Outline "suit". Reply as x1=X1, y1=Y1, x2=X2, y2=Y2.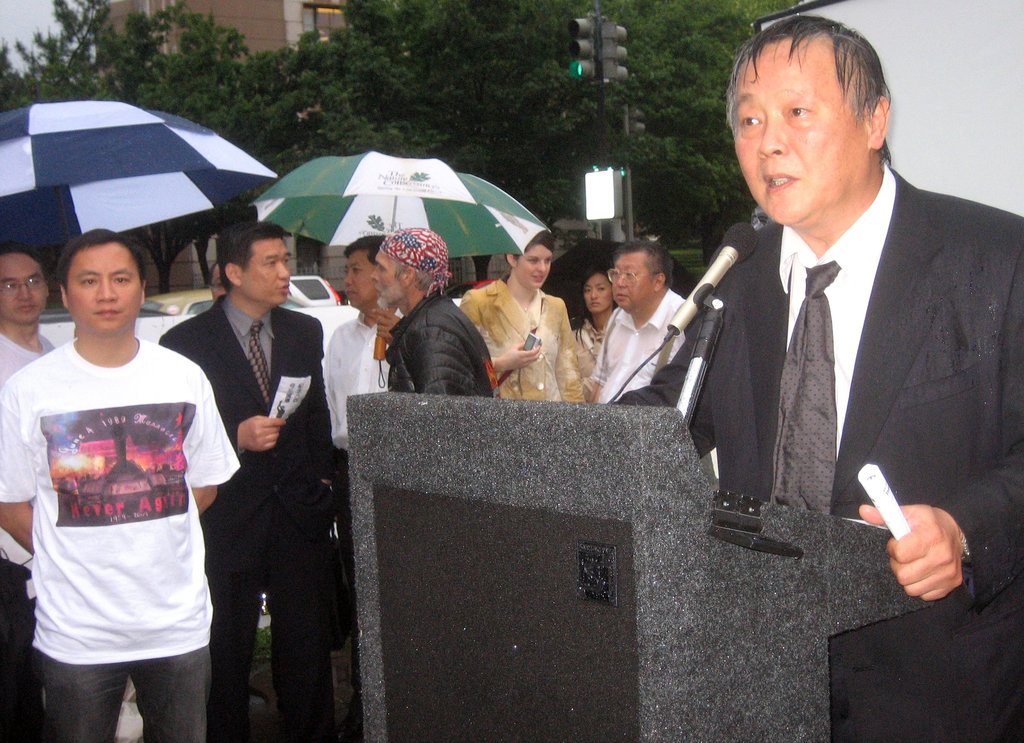
x1=180, y1=209, x2=329, y2=732.
